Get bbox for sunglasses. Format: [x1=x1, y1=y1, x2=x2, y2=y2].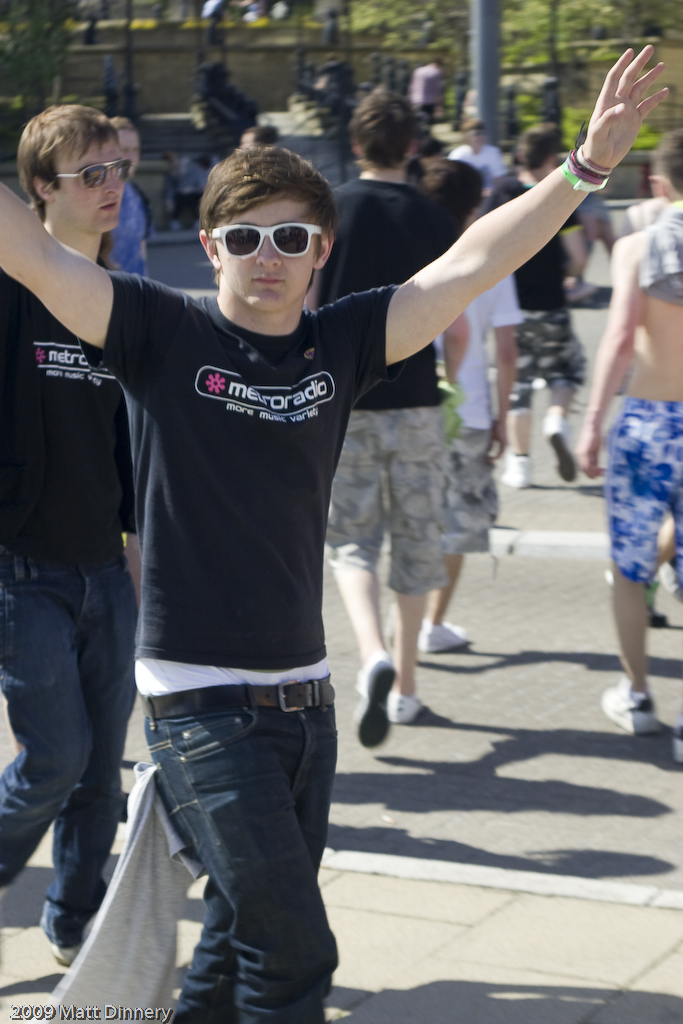
[x1=50, y1=157, x2=131, y2=191].
